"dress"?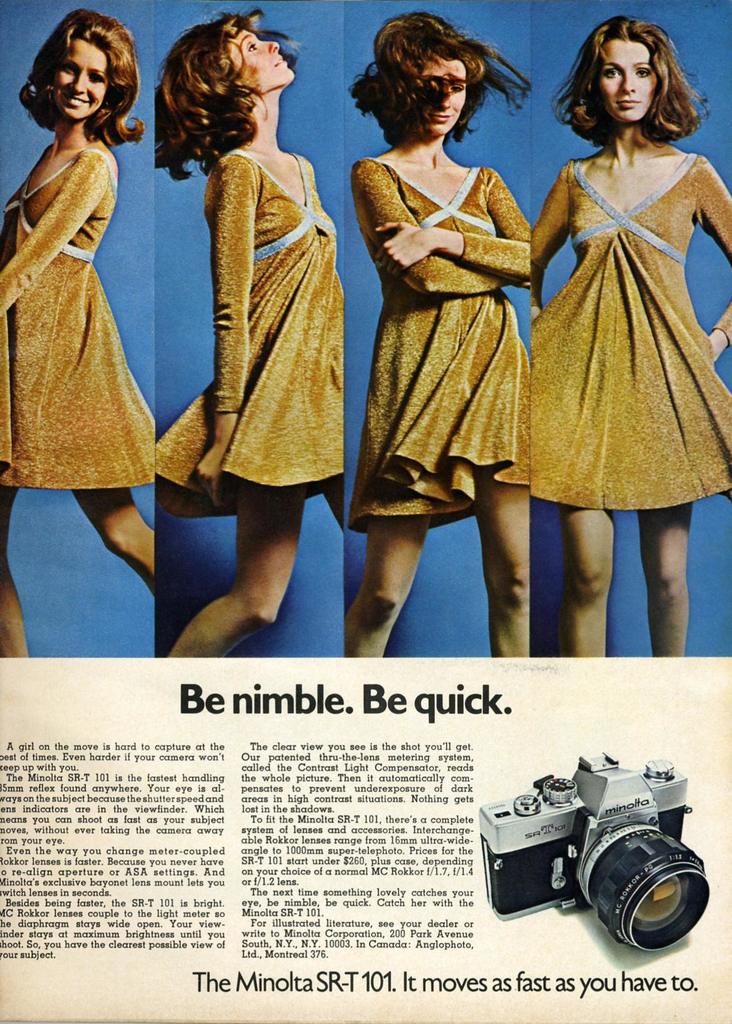
152,147,342,524
